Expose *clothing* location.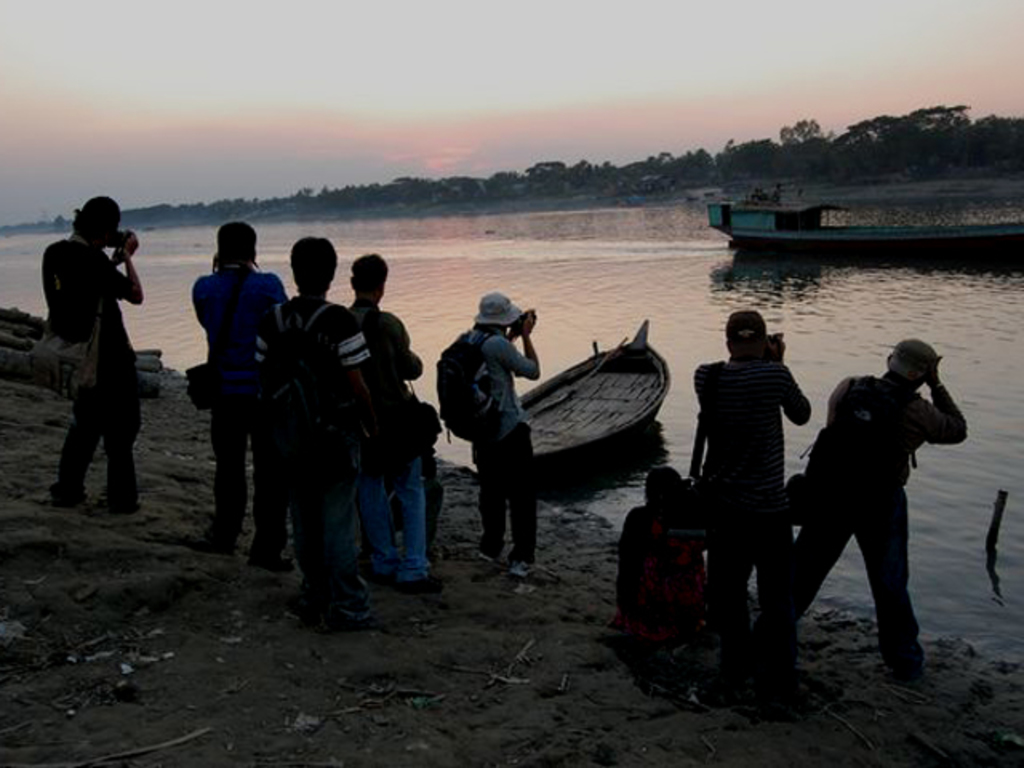
Exposed at pyautogui.locateOnScreen(605, 499, 718, 643).
